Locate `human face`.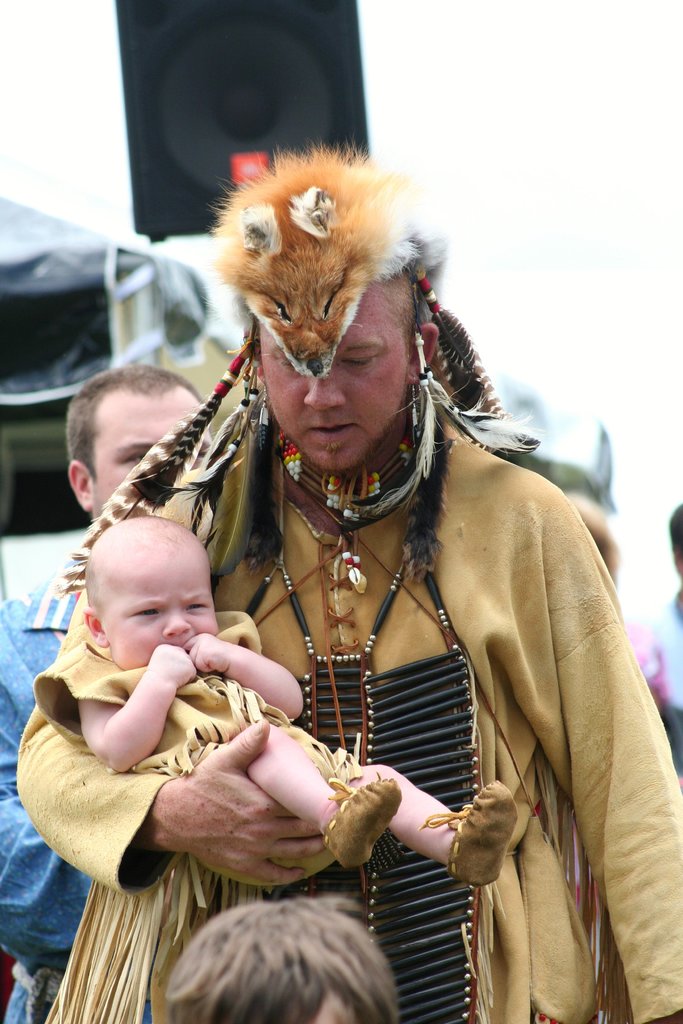
Bounding box: {"x1": 261, "y1": 284, "x2": 414, "y2": 463}.
